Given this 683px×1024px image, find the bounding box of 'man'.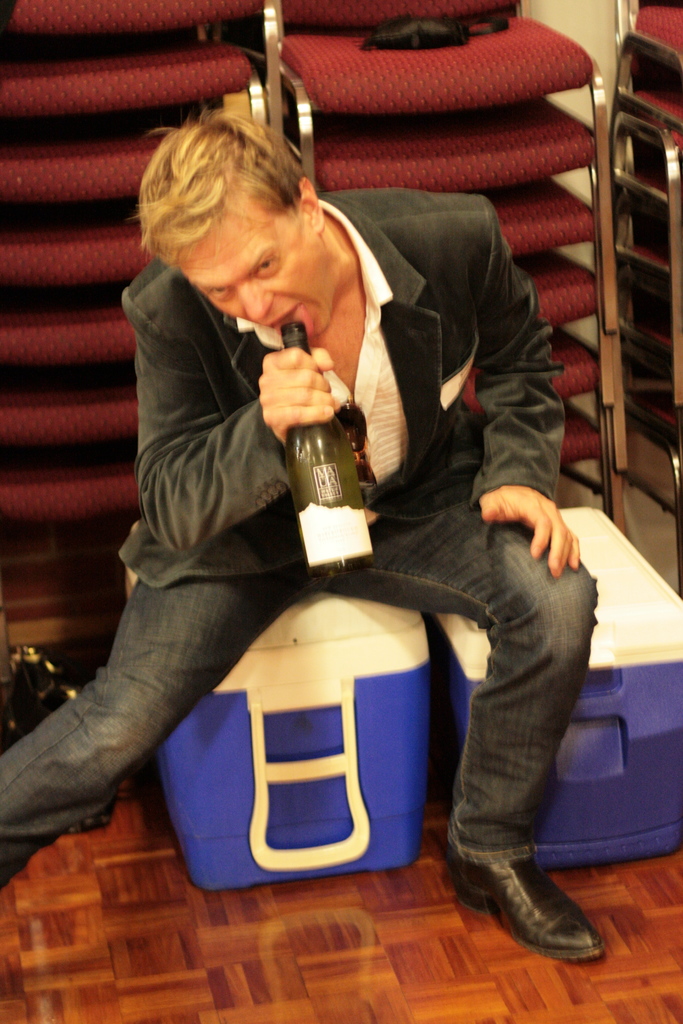
box(0, 106, 598, 969).
